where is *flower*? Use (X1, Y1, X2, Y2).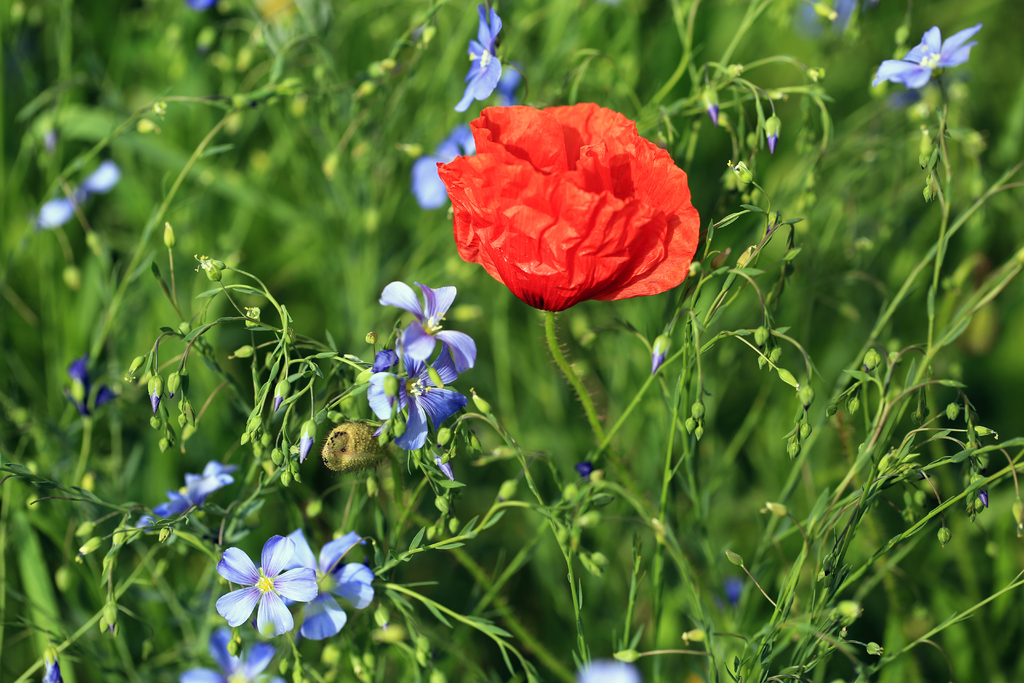
(376, 276, 480, 381).
